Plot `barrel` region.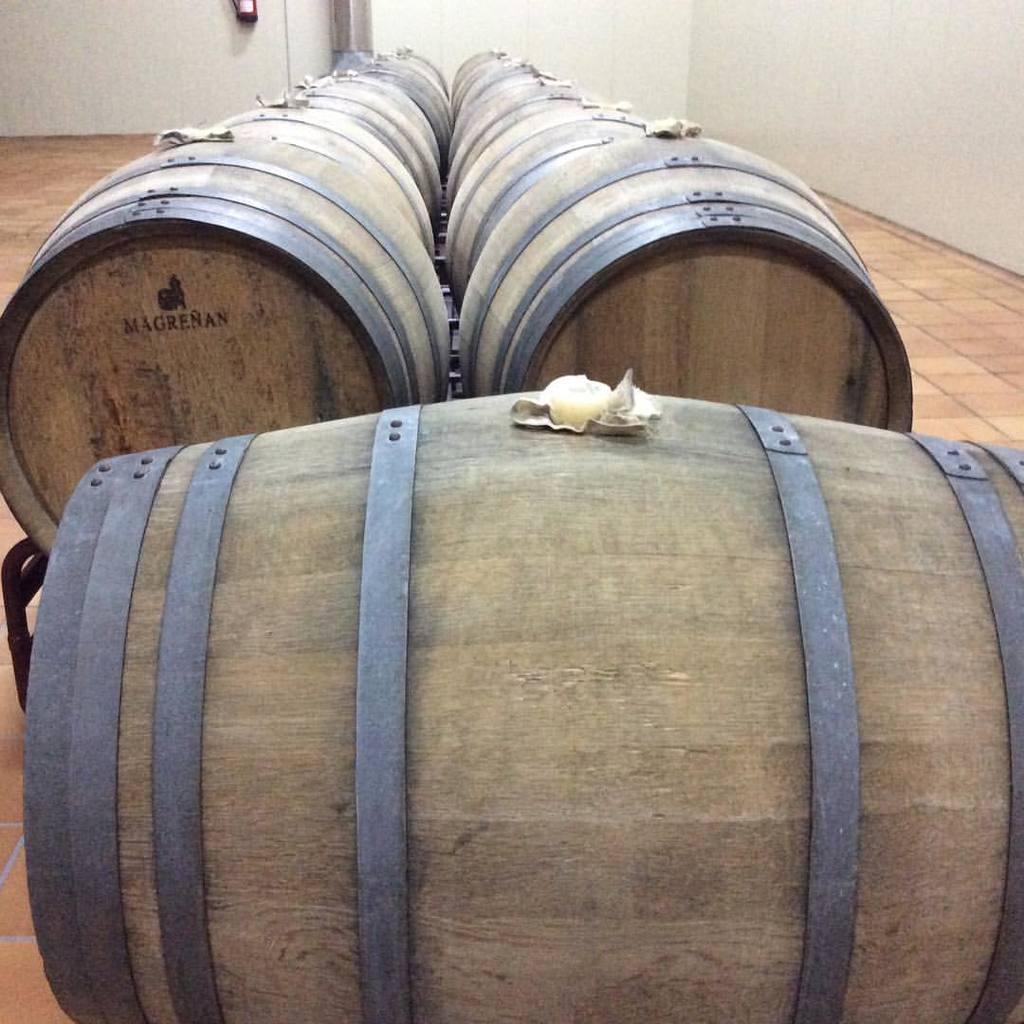
Plotted at (left=24, top=327, right=1023, bottom=1023).
